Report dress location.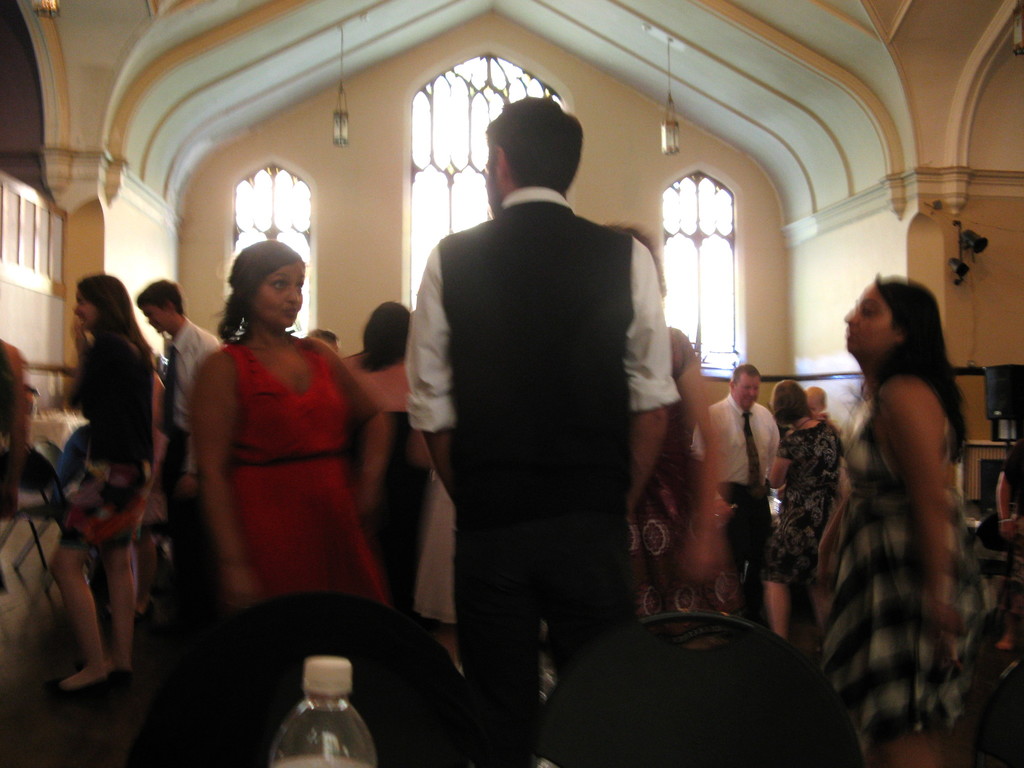
Report: l=627, t=324, r=733, b=621.
